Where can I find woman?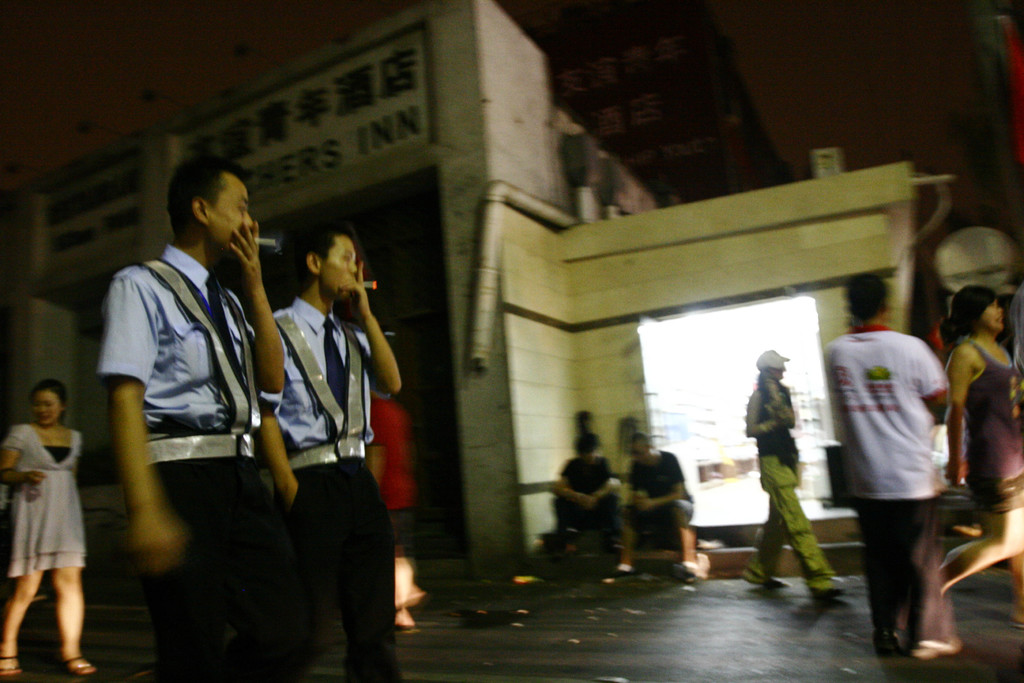
You can find it at <box>935,283,1023,635</box>.
